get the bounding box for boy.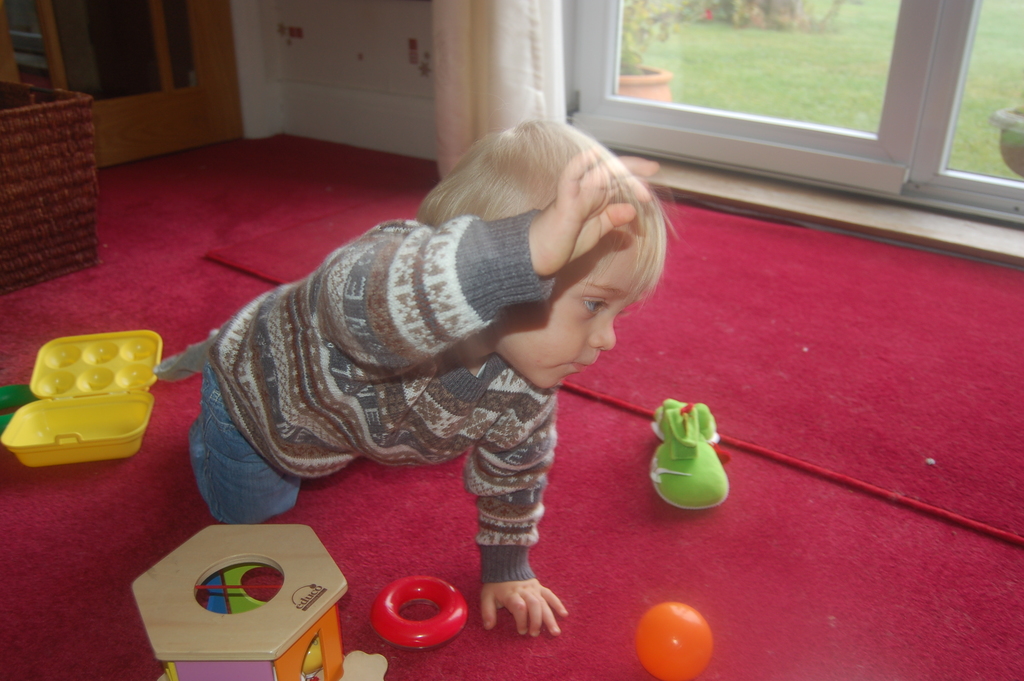
left=169, top=118, right=744, bottom=617.
